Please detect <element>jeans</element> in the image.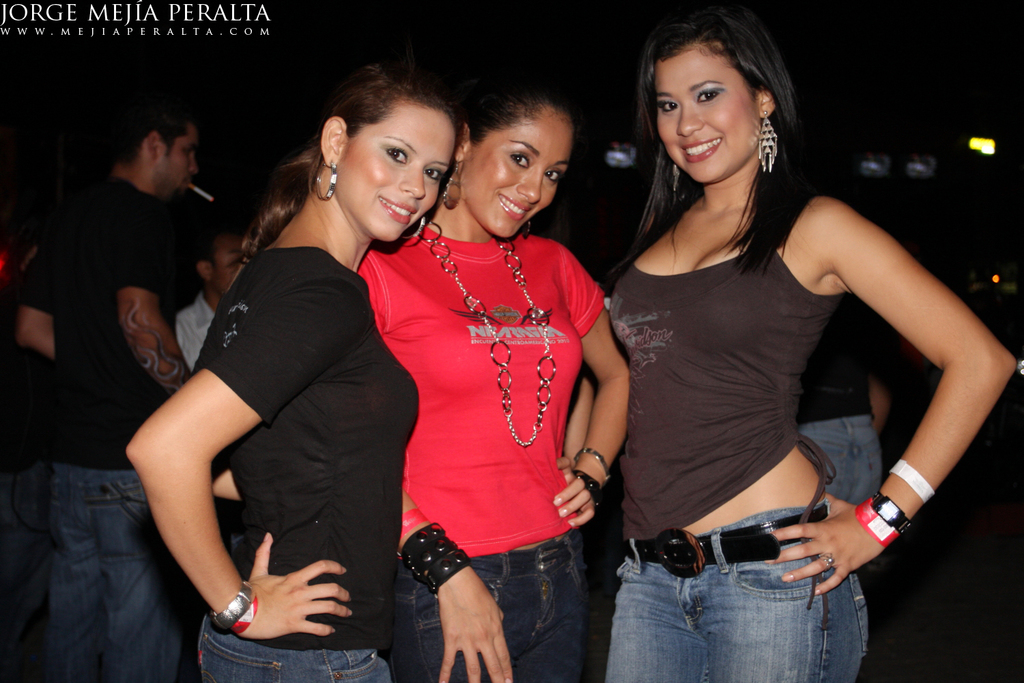
box=[606, 530, 881, 682].
